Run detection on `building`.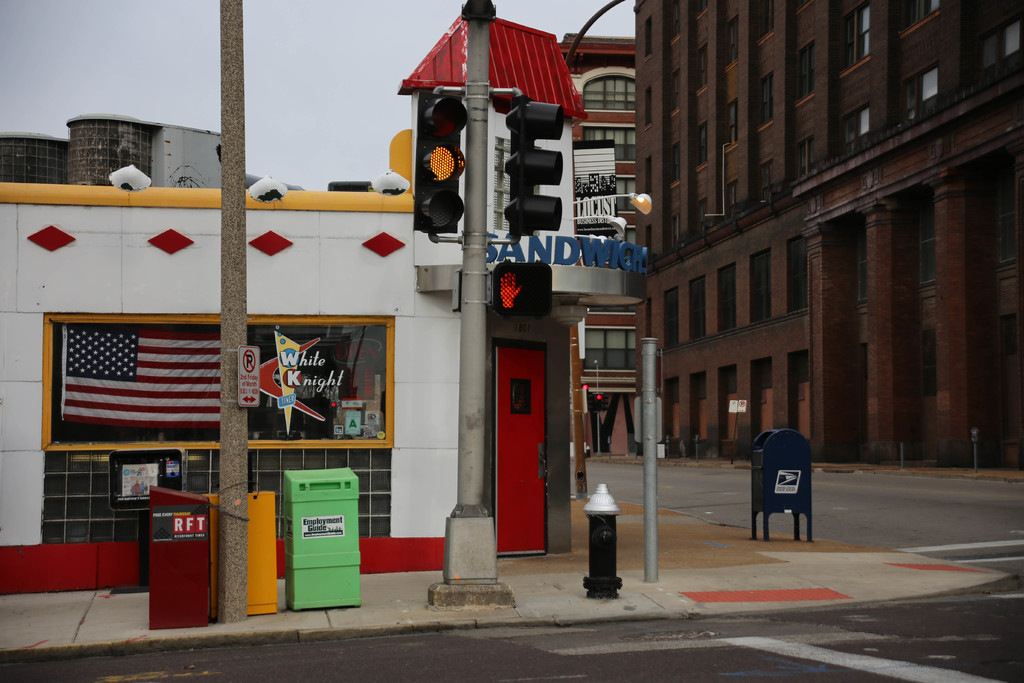
Result: locate(627, 0, 1023, 469).
